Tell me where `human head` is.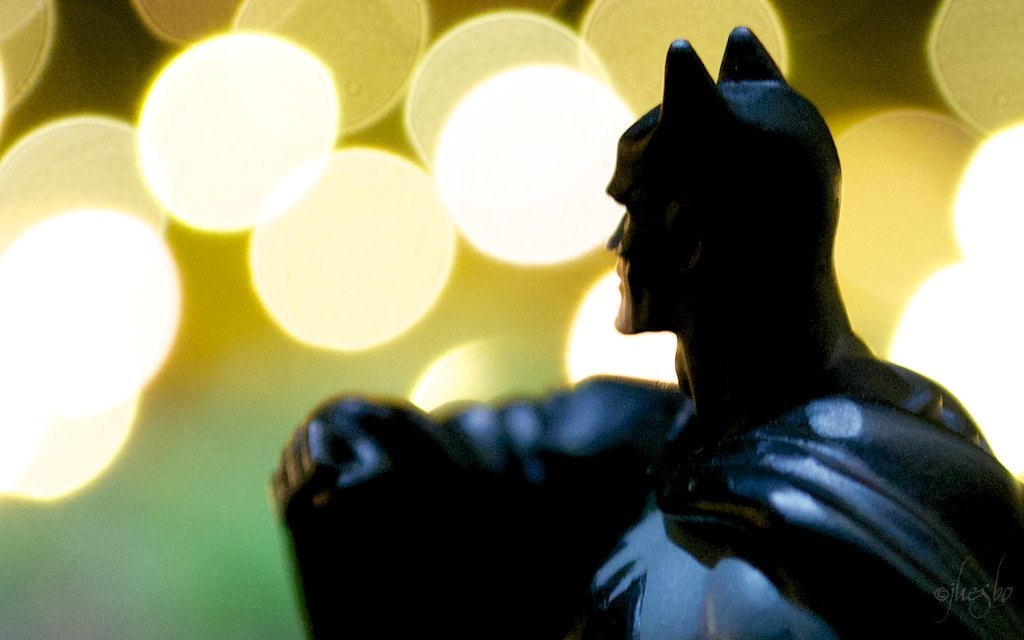
`human head` is at bbox=(608, 153, 839, 337).
